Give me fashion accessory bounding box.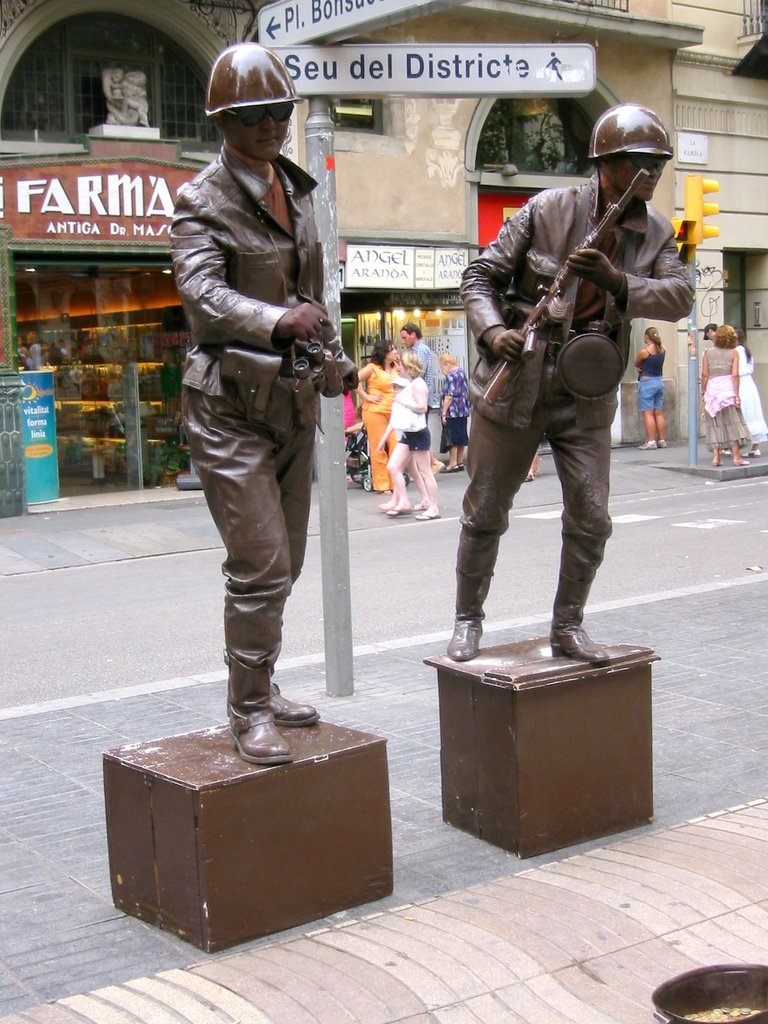
[x1=272, y1=689, x2=323, y2=729].
